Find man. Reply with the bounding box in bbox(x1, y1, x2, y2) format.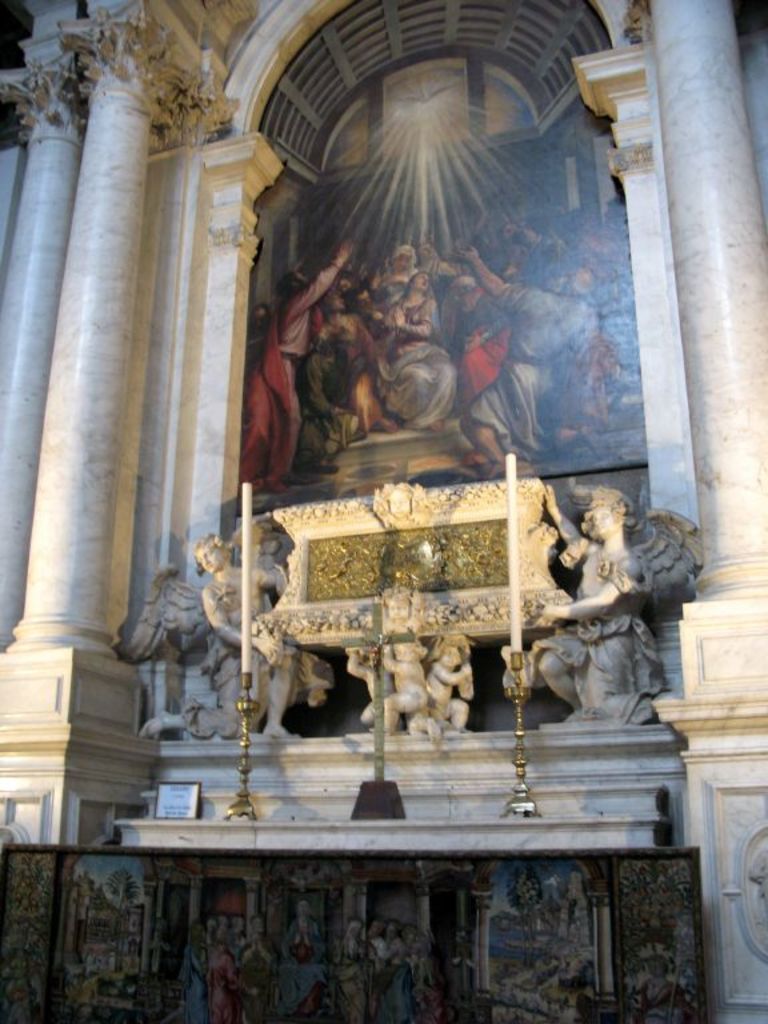
bbox(448, 241, 593, 480).
